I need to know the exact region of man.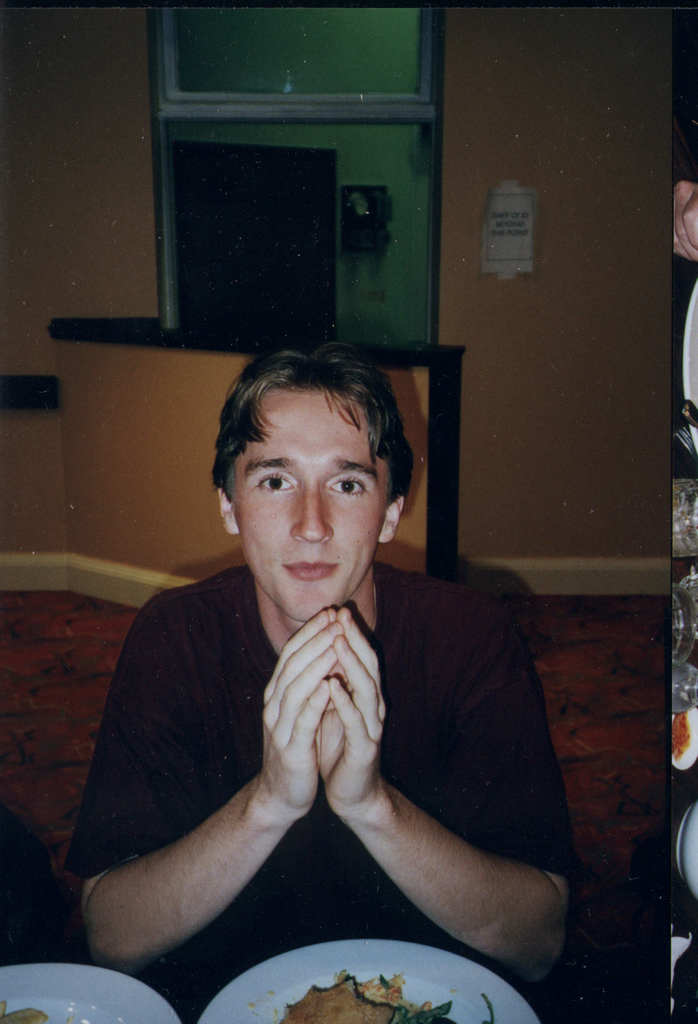
Region: region(51, 316, 594, 961).
